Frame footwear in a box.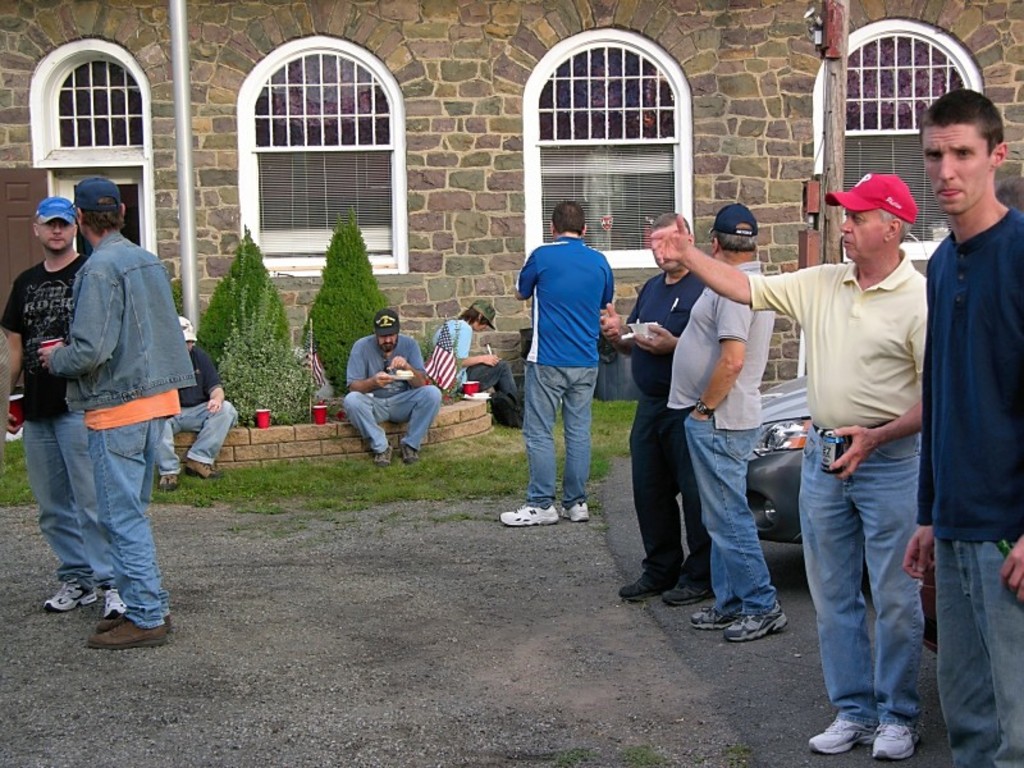
box=[868, 721, 924, 762].
